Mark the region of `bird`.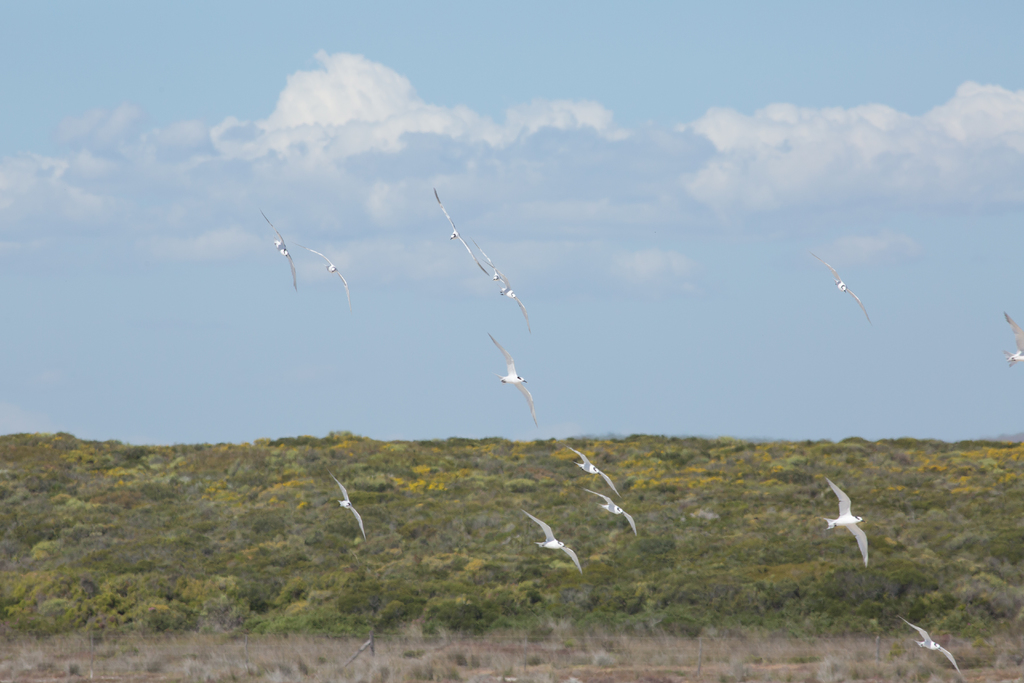
Region: (x1=899, y1=617, x2=960, y2=677).
